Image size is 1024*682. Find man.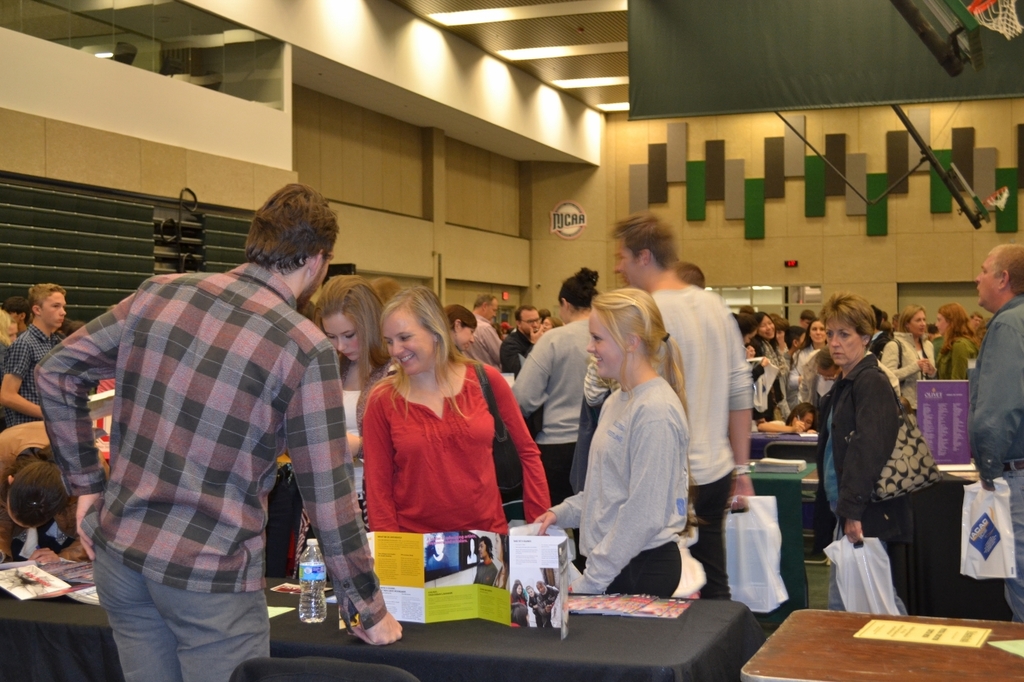
463,297,503,366.
